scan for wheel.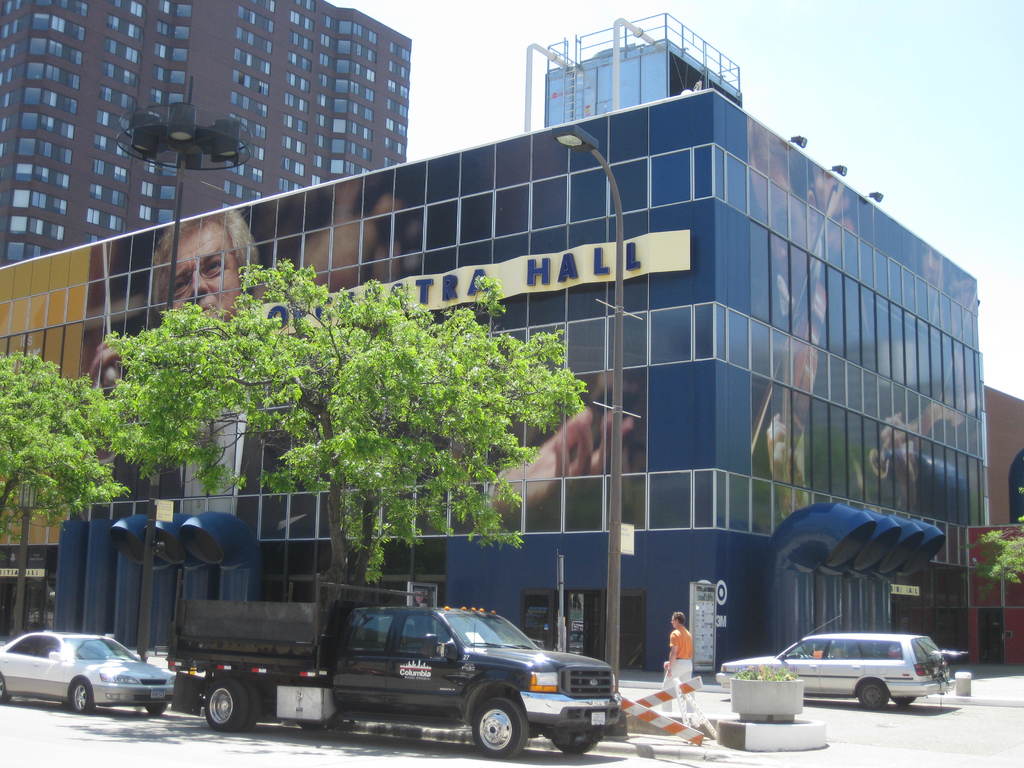
Scan result: <region>473, 698, 525, 760</region>.
